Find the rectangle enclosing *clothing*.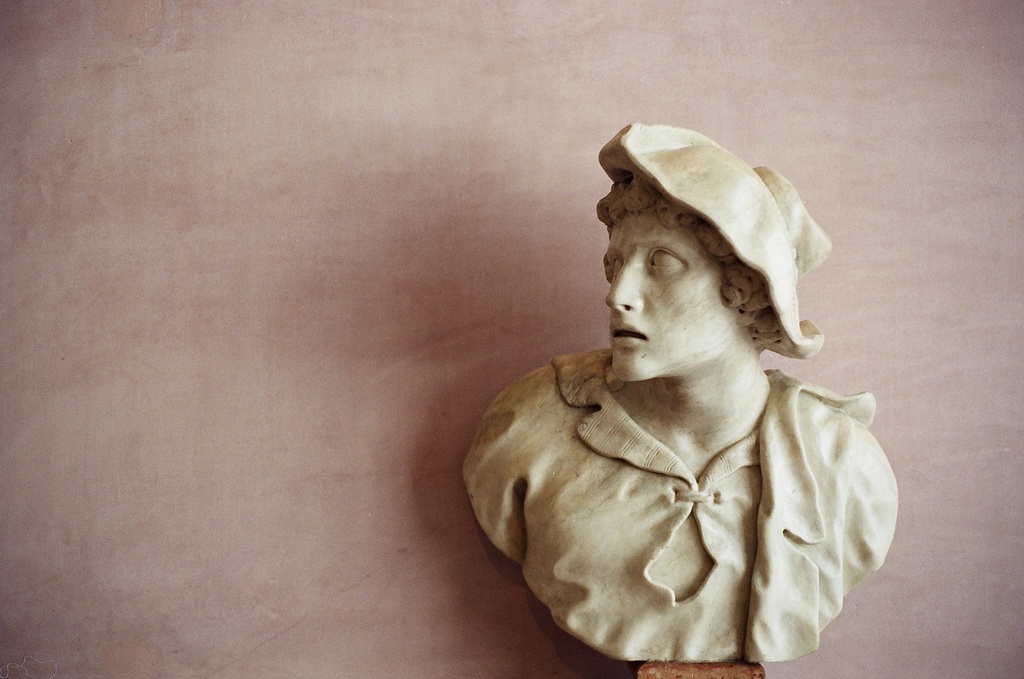
491,304,911,660.
